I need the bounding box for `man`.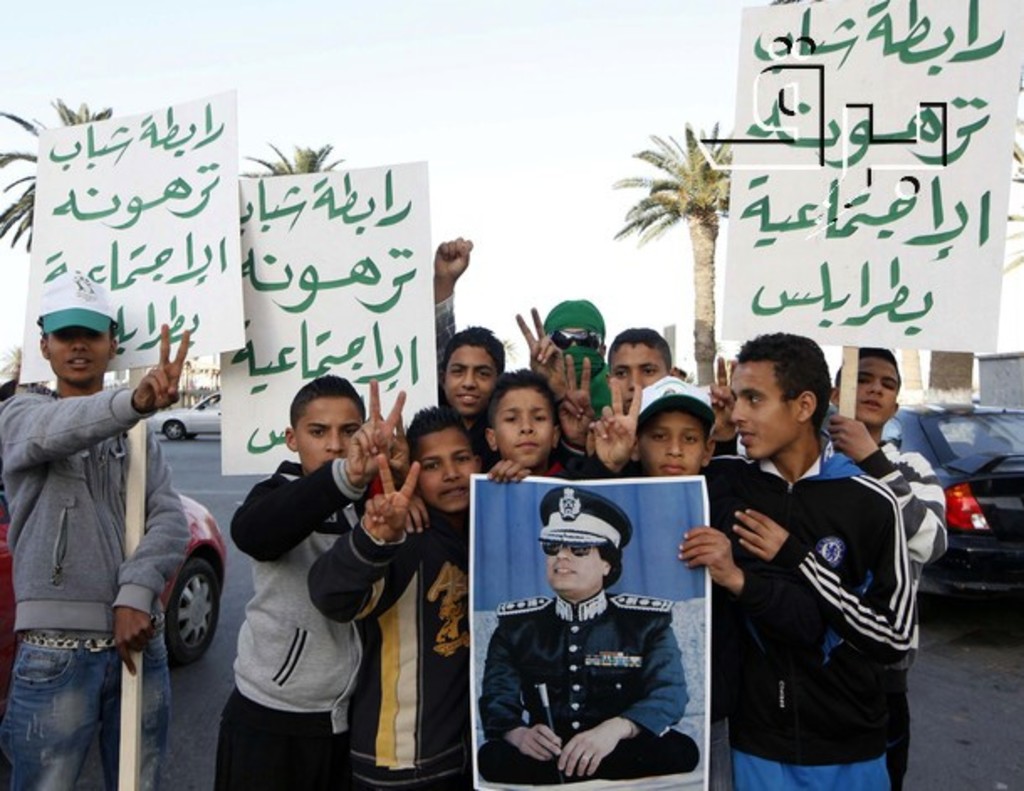
Here it is: x1=478, y1=480, x2=693, y2=784.
